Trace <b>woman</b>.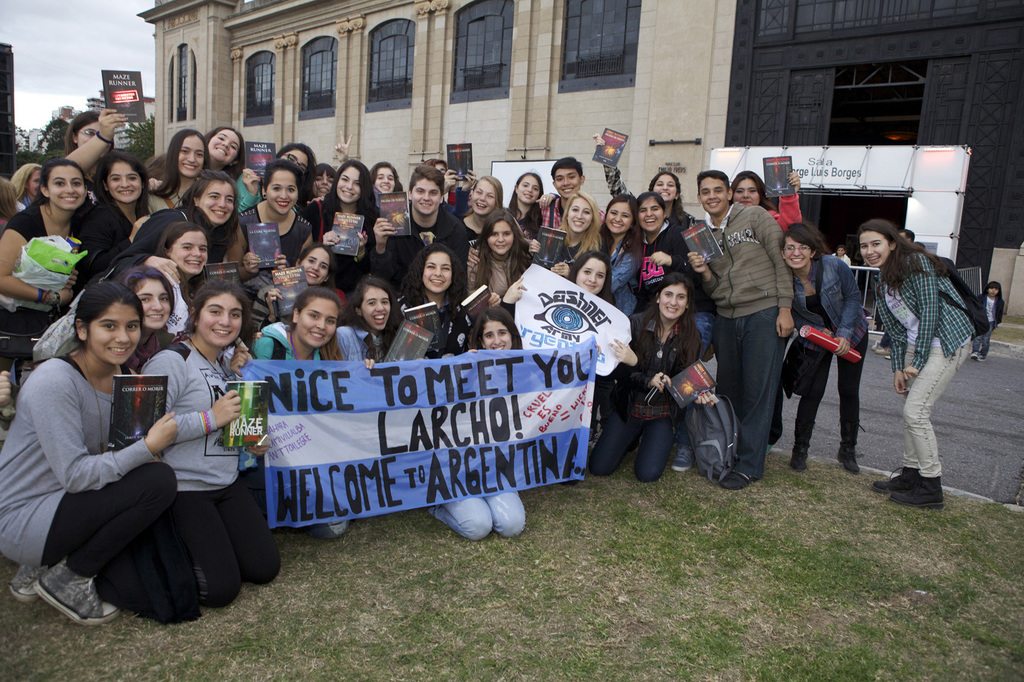
Traced to left=307, top=131, right=356, bottom=195.
